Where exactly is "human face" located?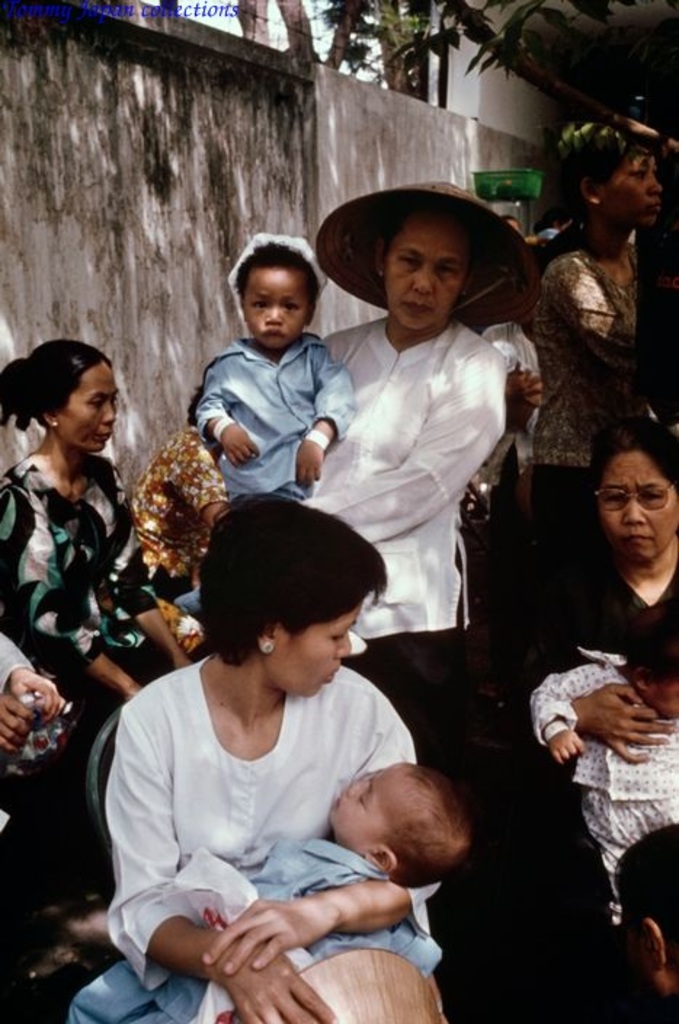
Its bounding box is (592, 449, 678, 557).
